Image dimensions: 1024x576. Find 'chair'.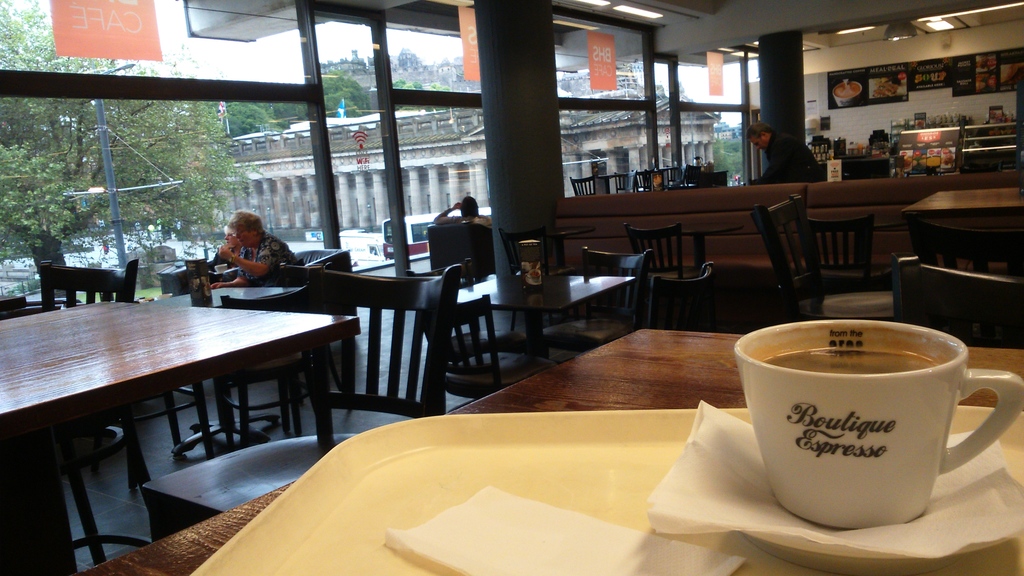
<box>423,298,560,398</box>.
